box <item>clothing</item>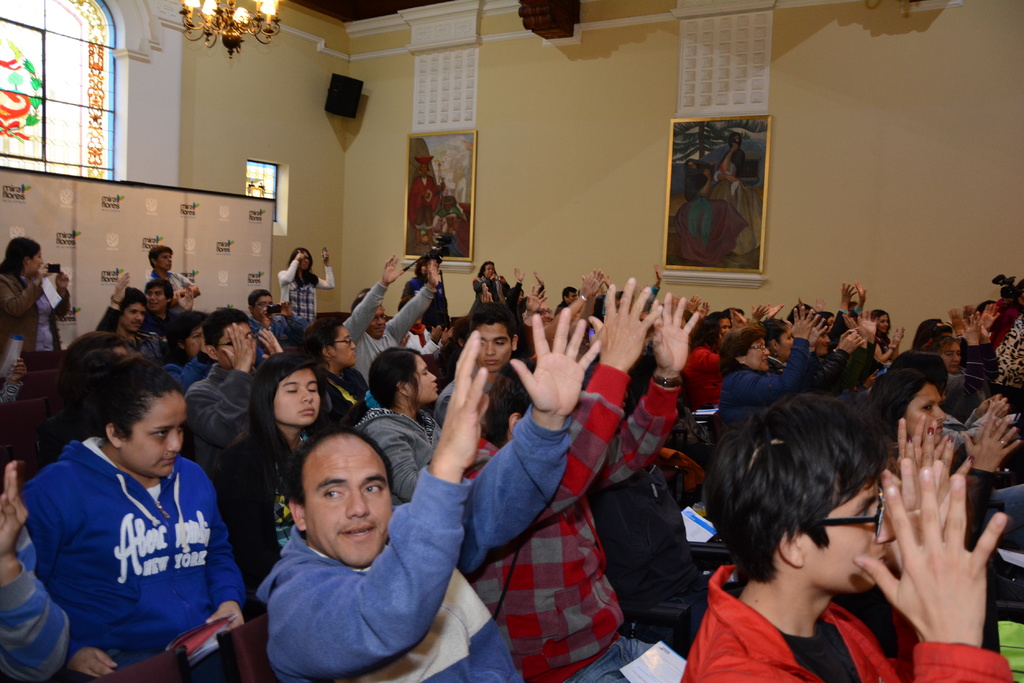
<bbox>1, 540, 60, 682</bbox>
